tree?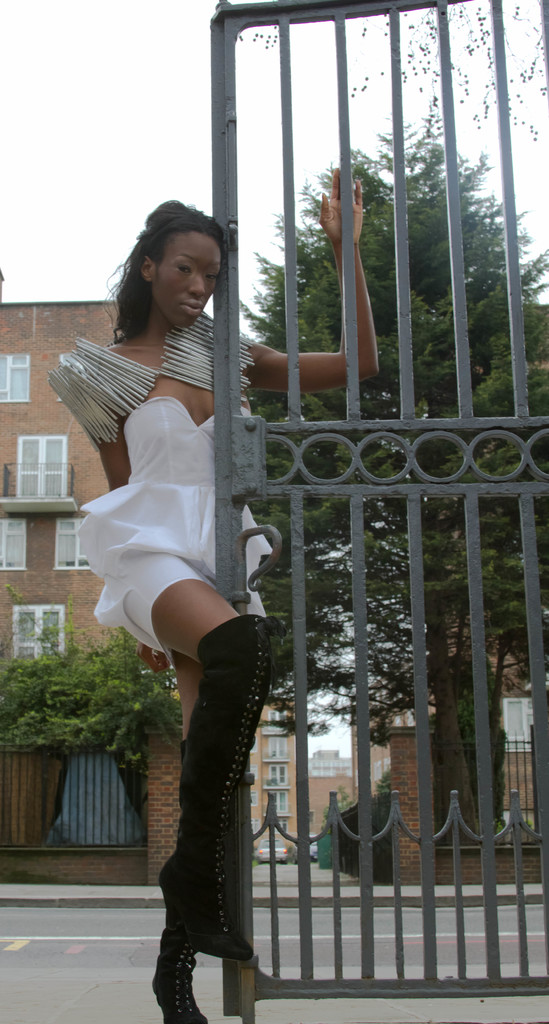
pyautogui.locateOnScreen(219, 0, 548, 127)
